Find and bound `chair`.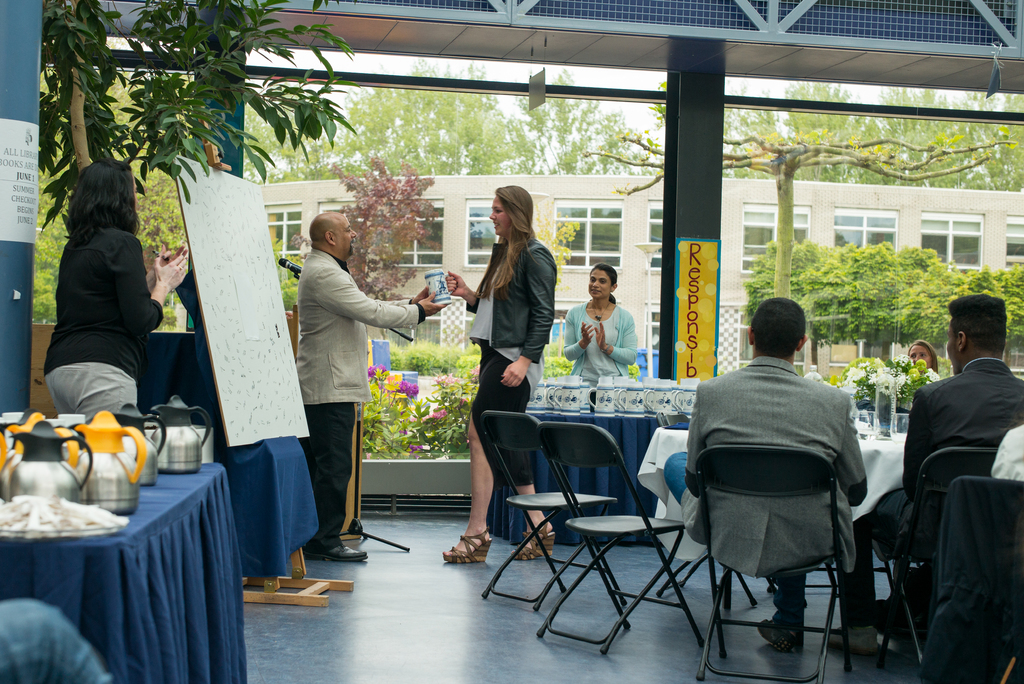
Bound: <box>480,409,624,604</box>.
